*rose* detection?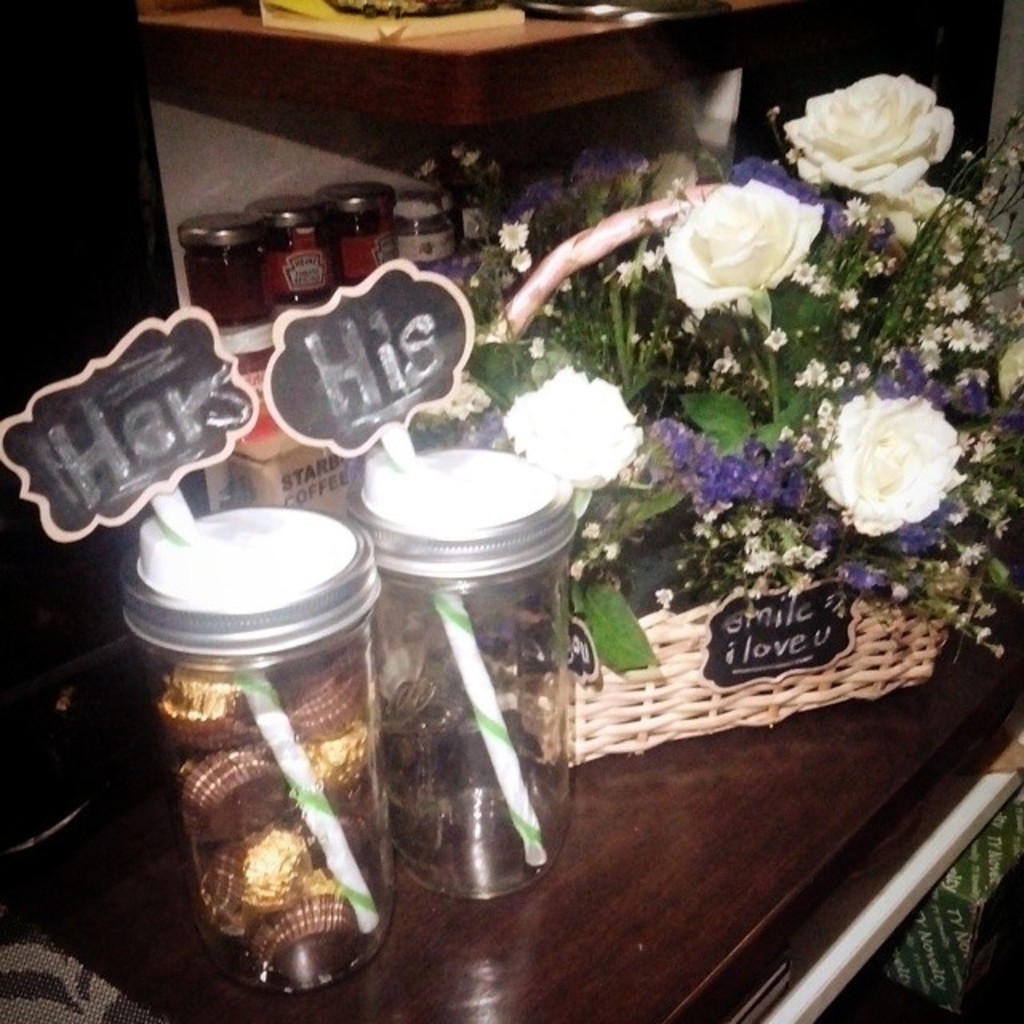
bbox=[787, 74, 958, 203]
